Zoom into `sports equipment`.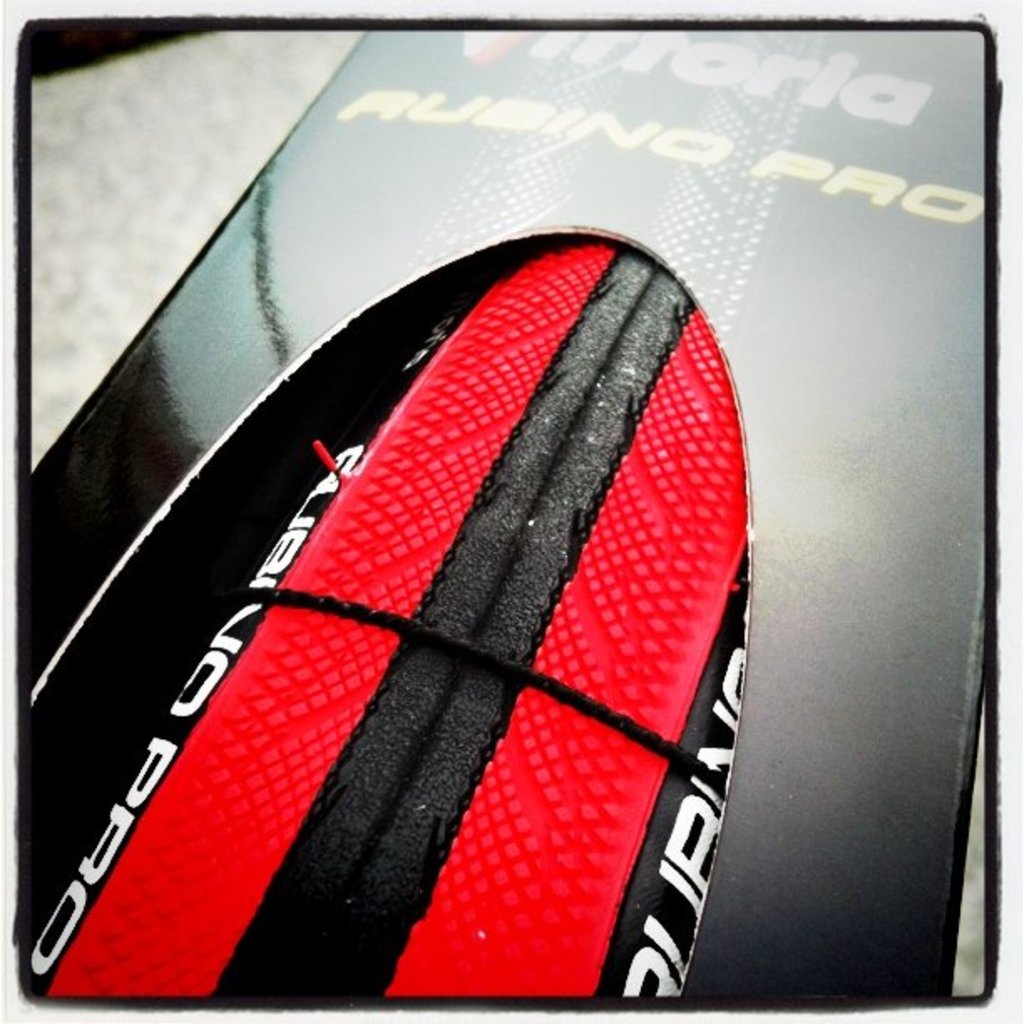
Zoom target: crop(0, 0, 1022, 1022).
